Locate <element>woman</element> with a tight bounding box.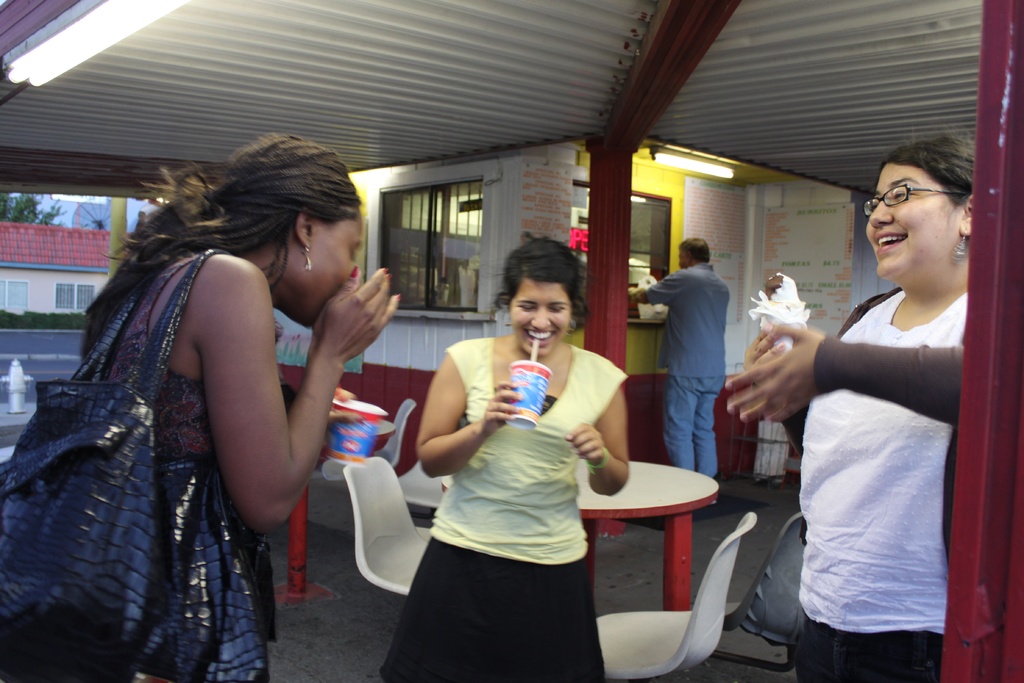
pyautogui.locateOnScreen(724, 142, 976, 682).
